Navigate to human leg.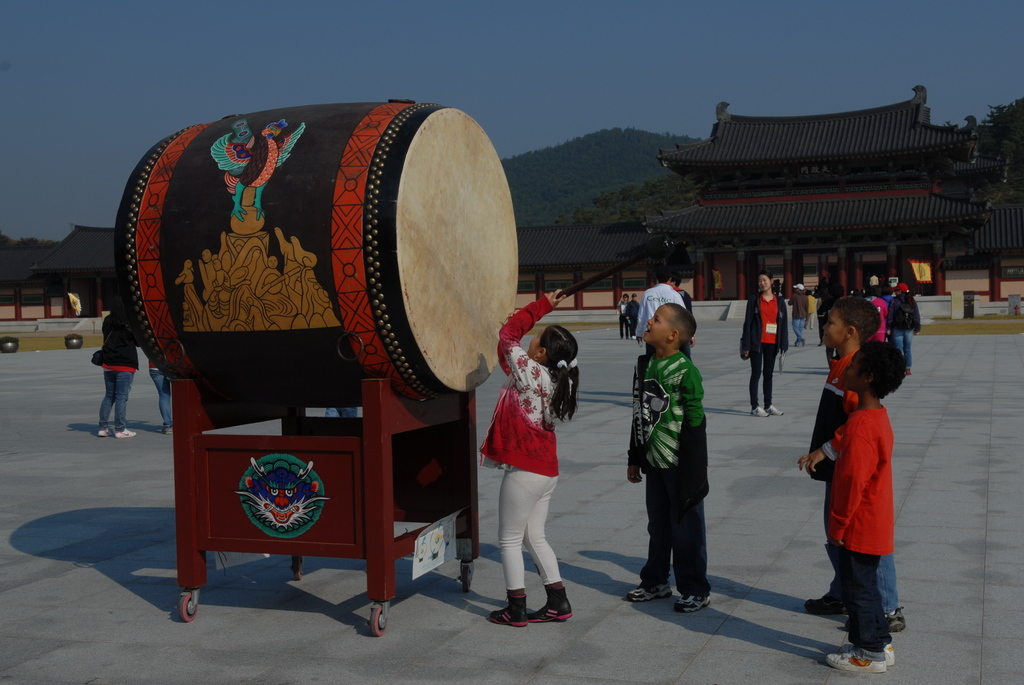
Navigation target: select_region(522, 480, 573, 619).
